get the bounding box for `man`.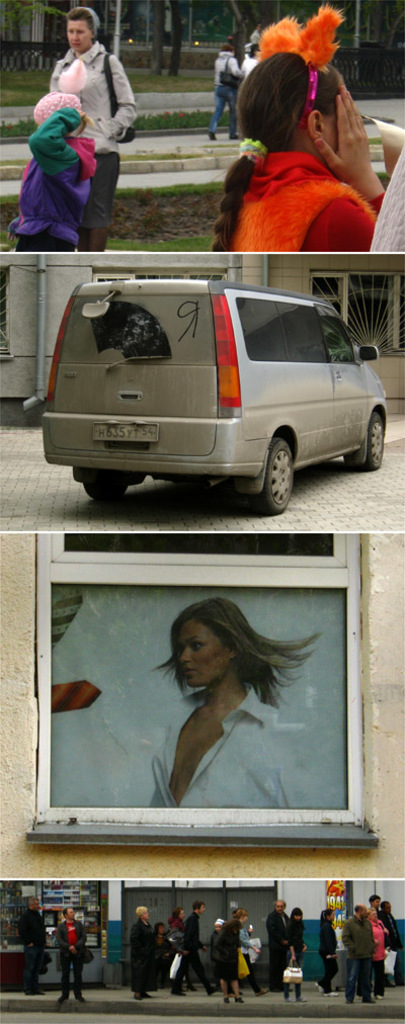
region(53, 905, 94, 1006).
